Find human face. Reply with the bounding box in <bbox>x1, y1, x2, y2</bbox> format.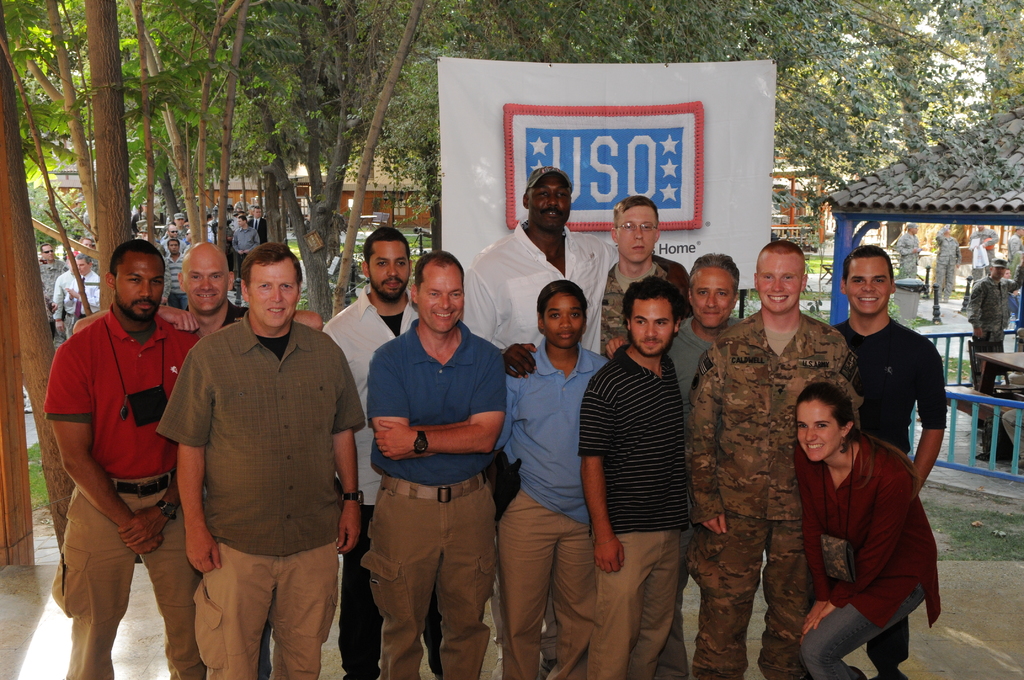
<bbox>75, 258, 90, 278</bbox>.
